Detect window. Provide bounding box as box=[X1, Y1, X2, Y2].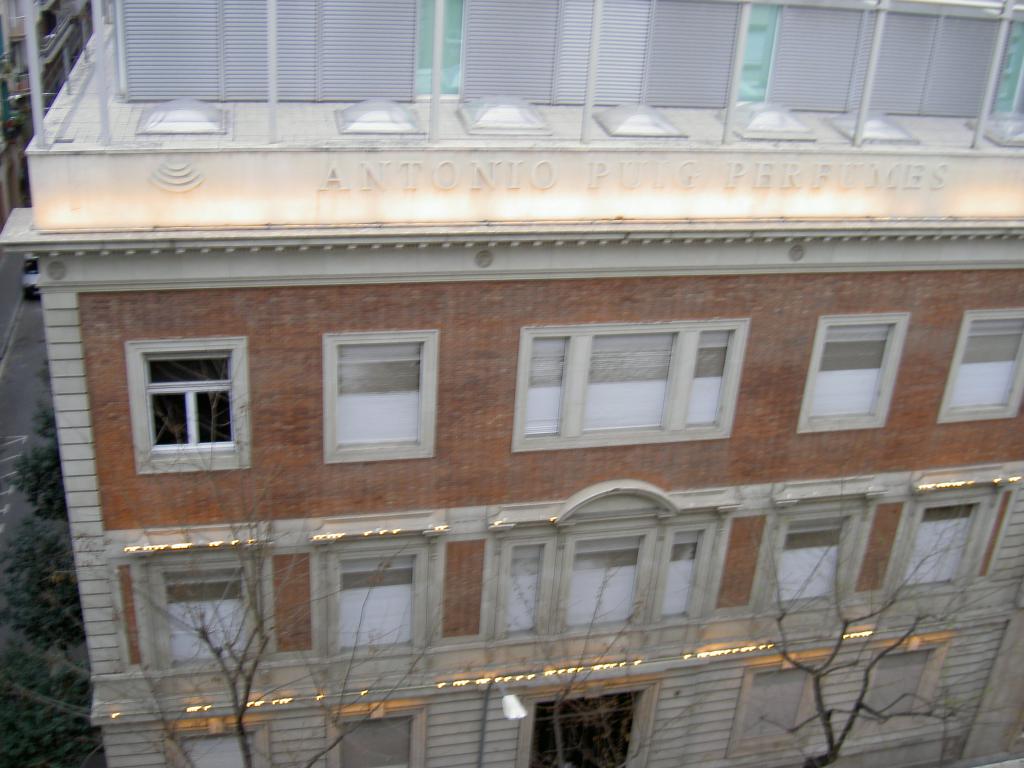
box=[124, 330, 257, 477].
